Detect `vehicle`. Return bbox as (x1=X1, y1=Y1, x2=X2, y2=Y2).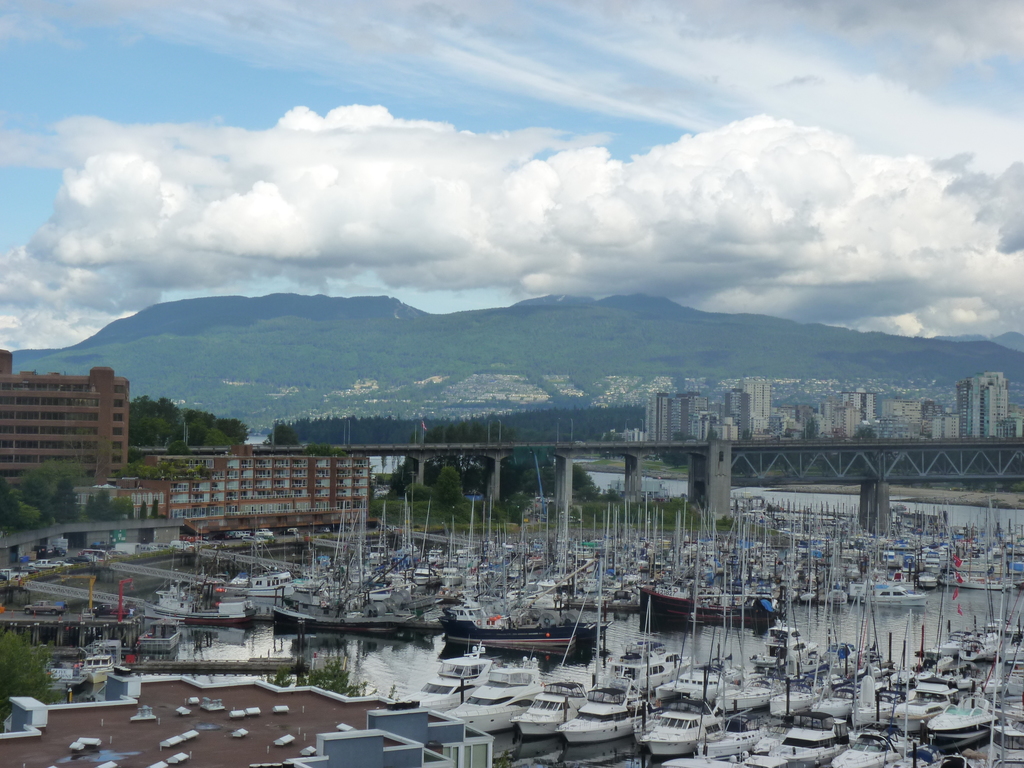
(x1=785, y1=714, x2=858, y2=767).
